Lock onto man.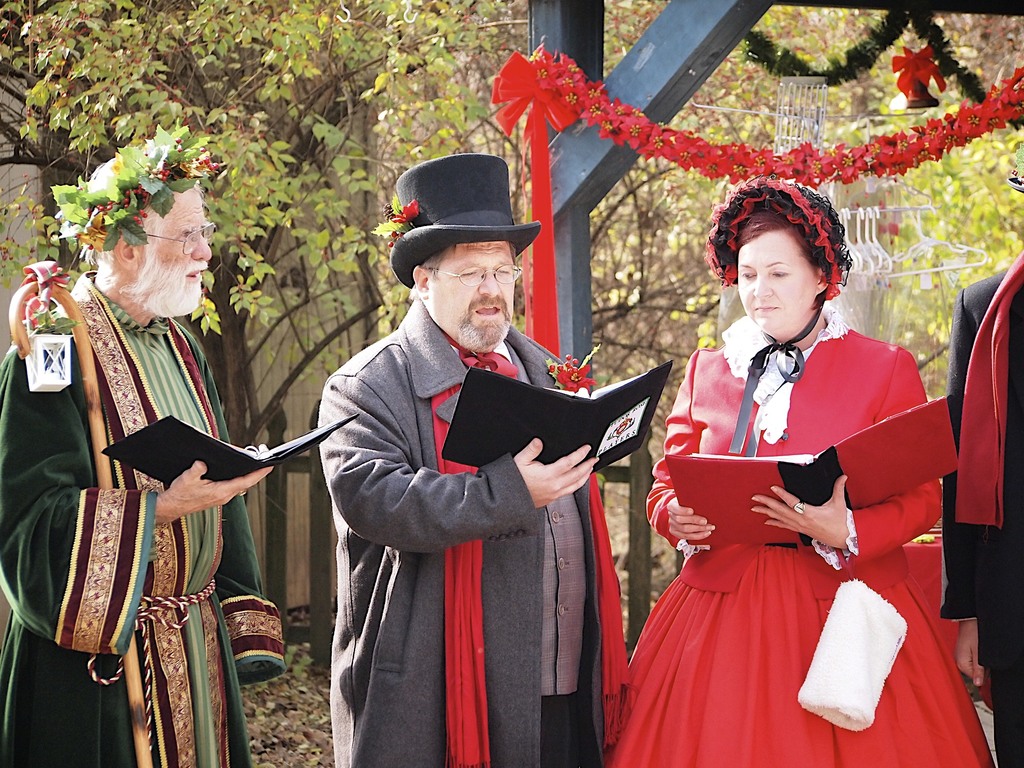
Locked: 288, 160, 617, 756.
